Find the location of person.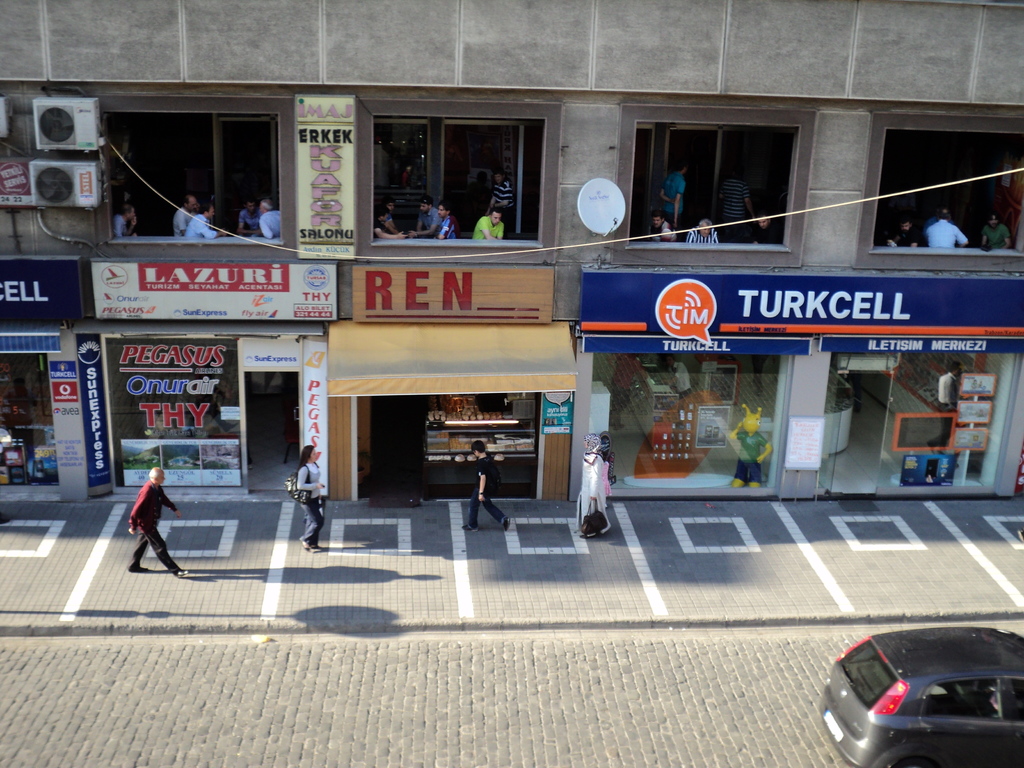
Location: (115,456,173,576).
